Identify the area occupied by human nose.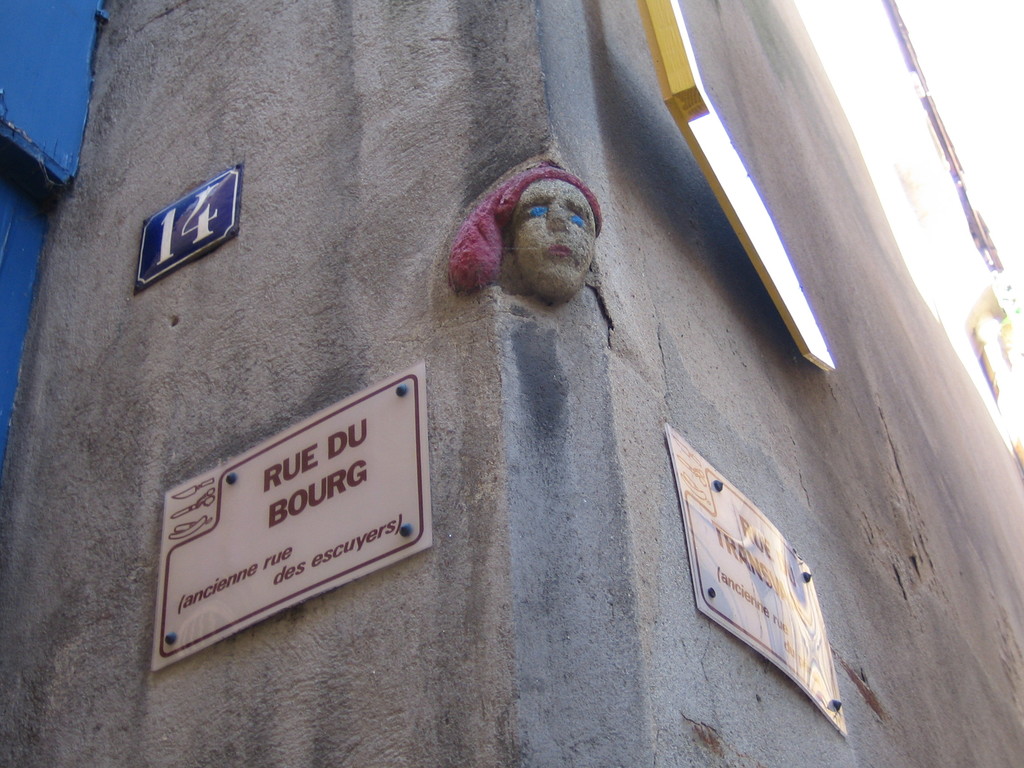
Area: <box>544,202,563,231</box>.
